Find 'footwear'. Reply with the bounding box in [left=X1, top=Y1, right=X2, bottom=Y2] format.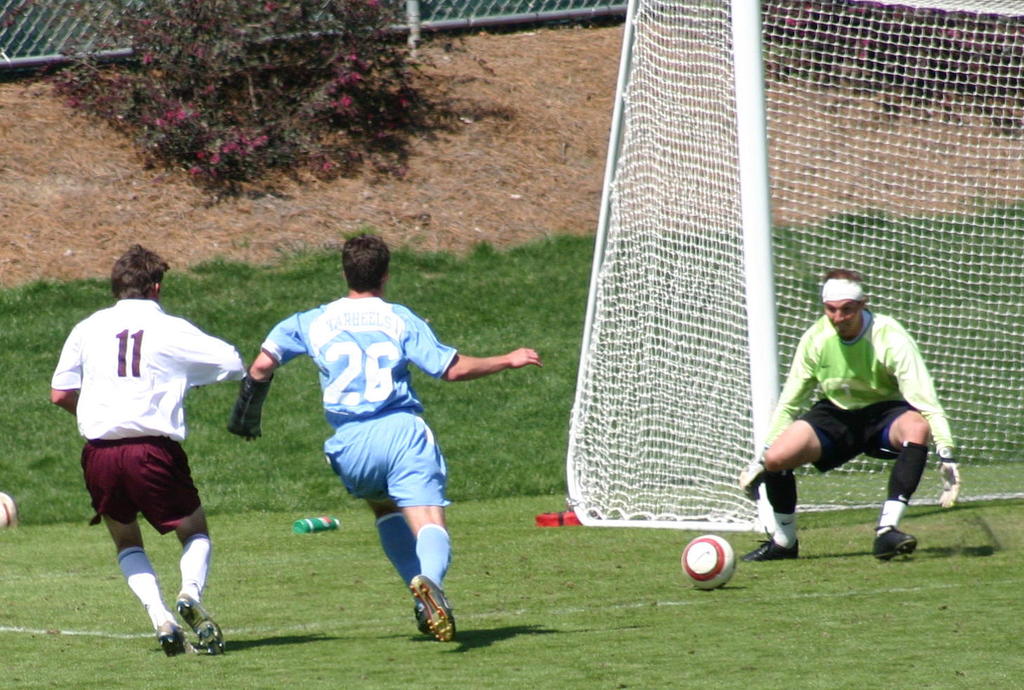
[left=736, top=533, right=801, bottom=567].
